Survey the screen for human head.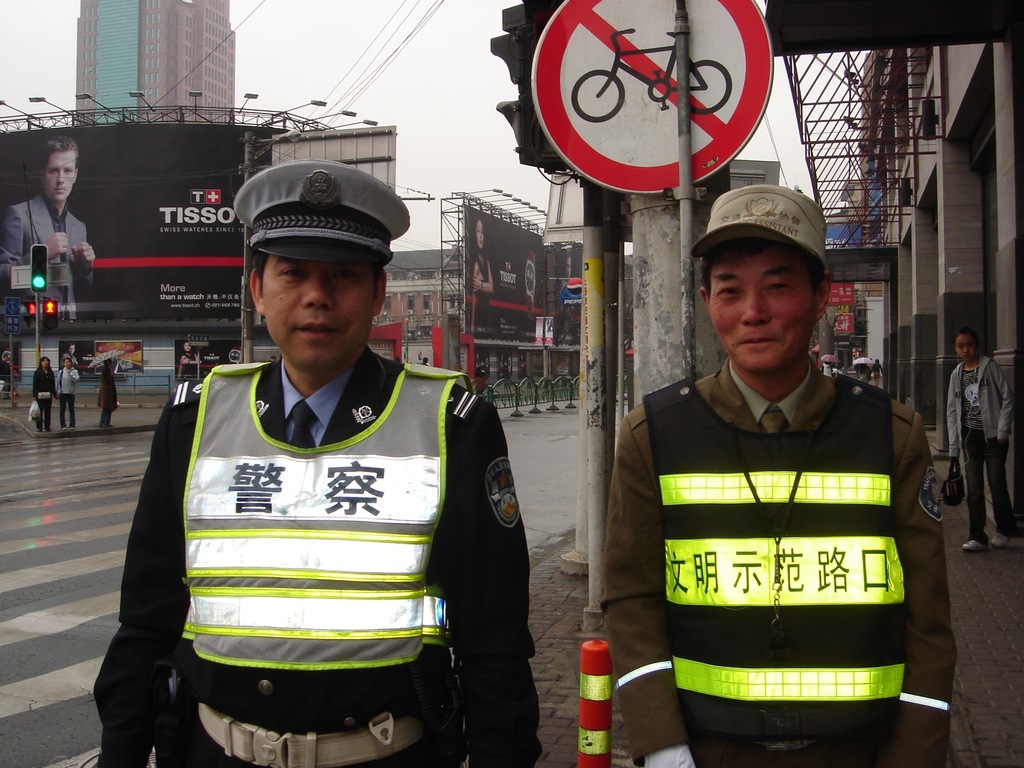
Survey found: 62/356/72/367.
